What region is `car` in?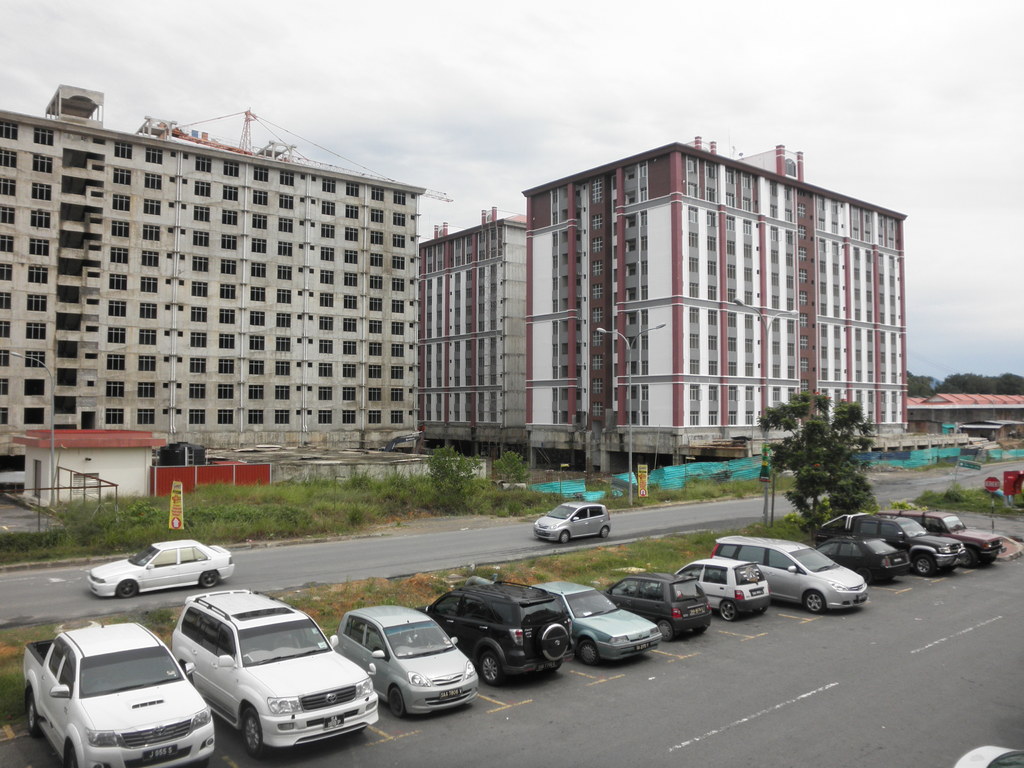
[left=83, top=538, right=231, bottom=597].
